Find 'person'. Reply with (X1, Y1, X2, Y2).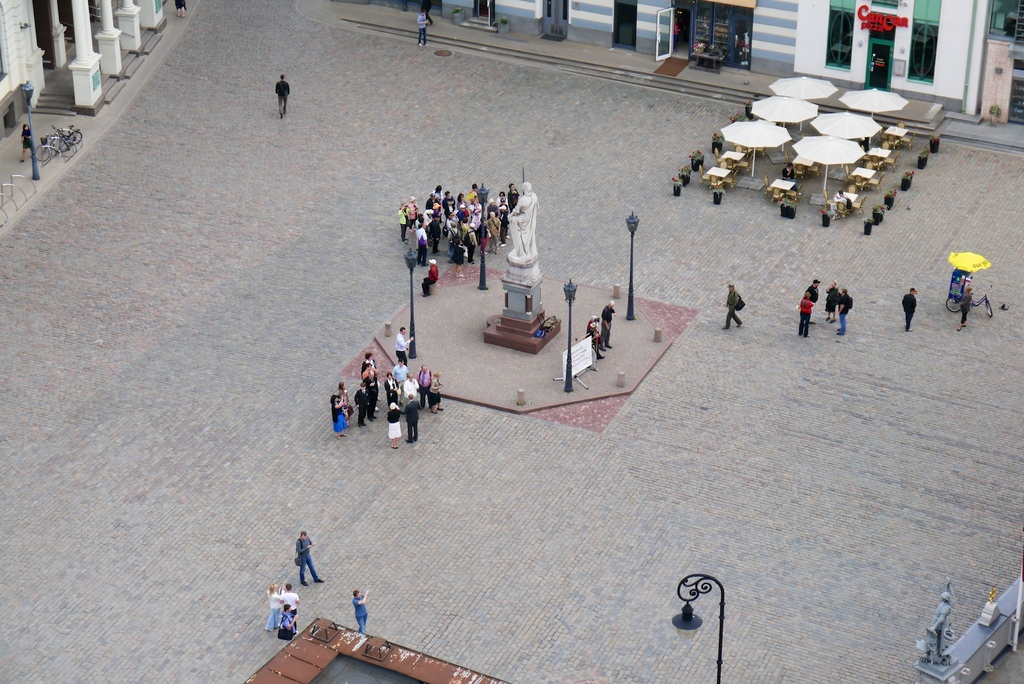
(600, 298, 618, 349).
